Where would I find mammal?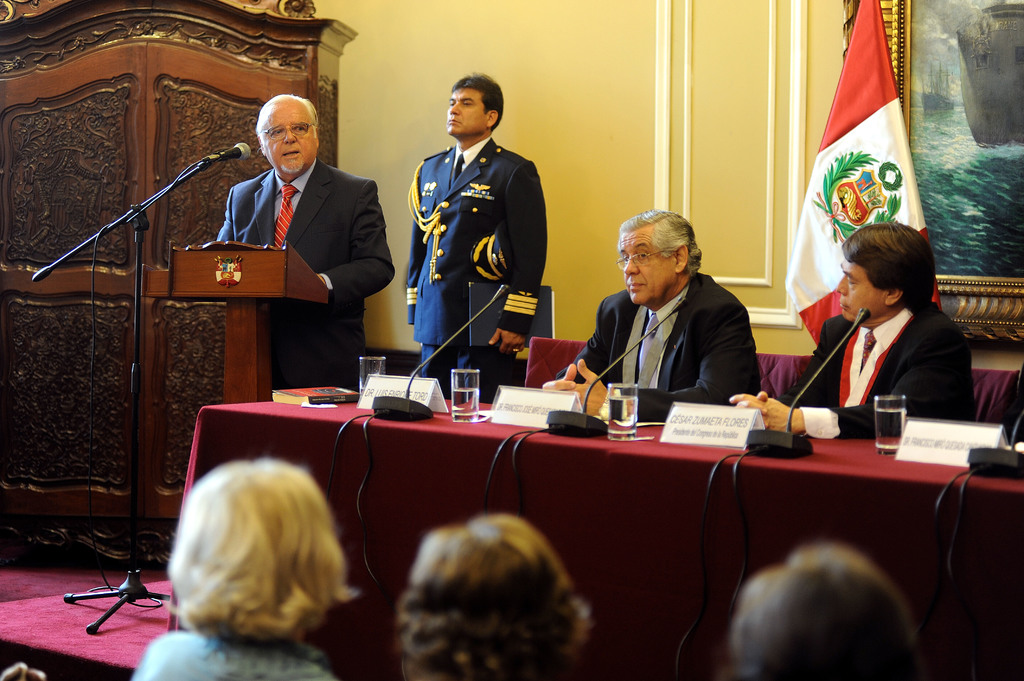
At box(214, 92, 398, 390).
